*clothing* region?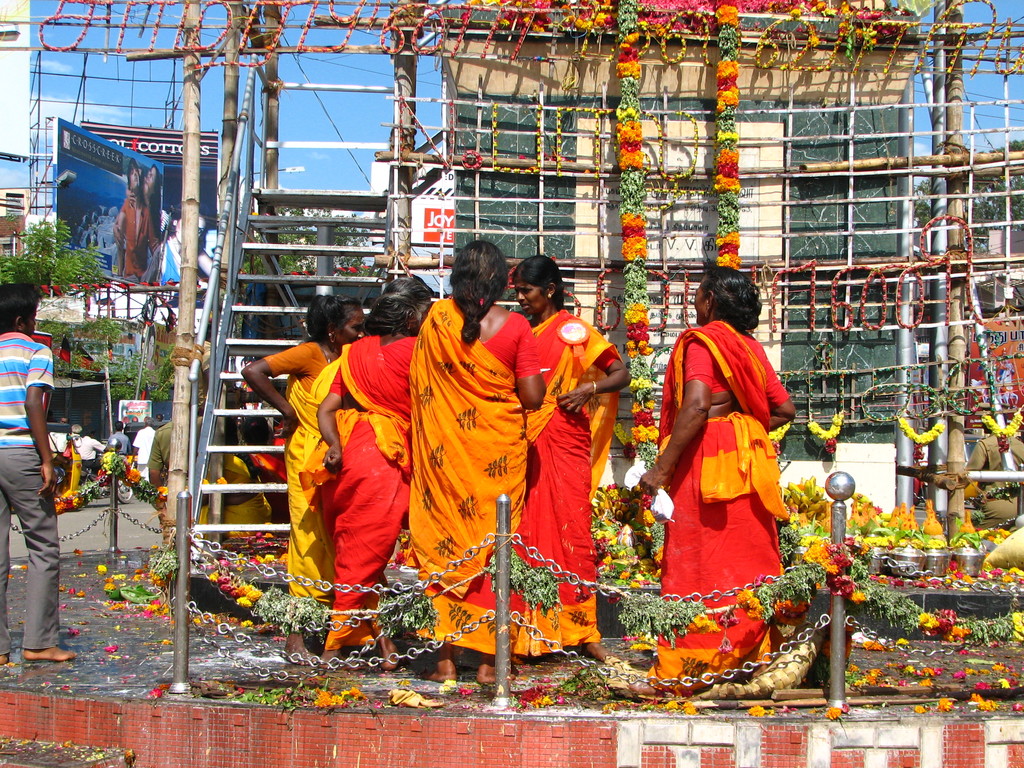
pyautogui.locateOnScreen(310, 316, 419, 654)
